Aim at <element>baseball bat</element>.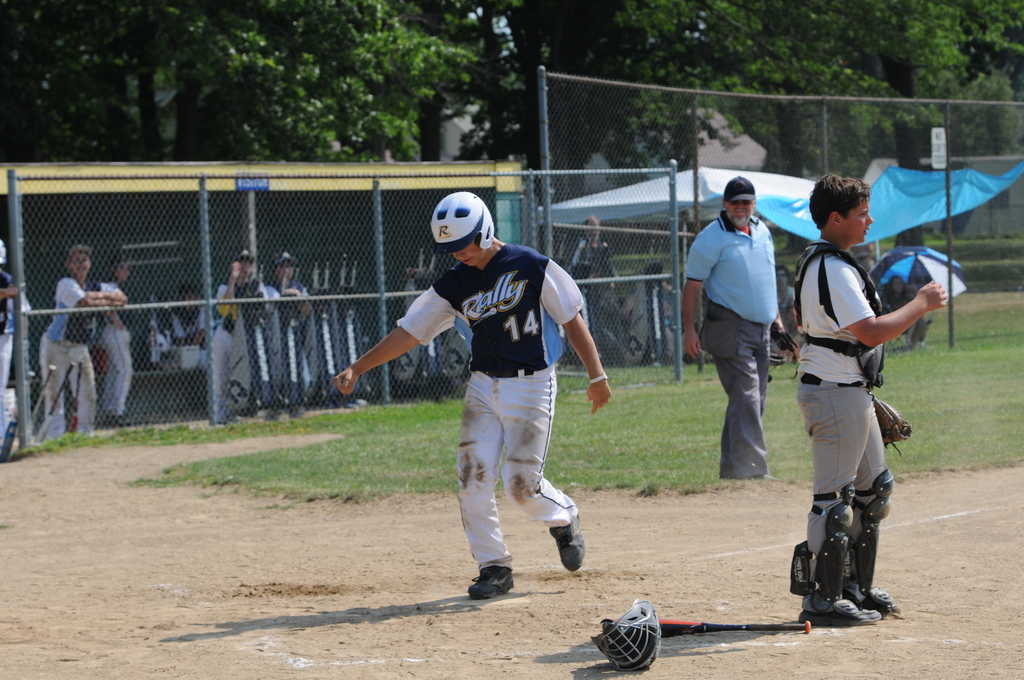
Aimed at l=0, t=367, r=35, b=460.
